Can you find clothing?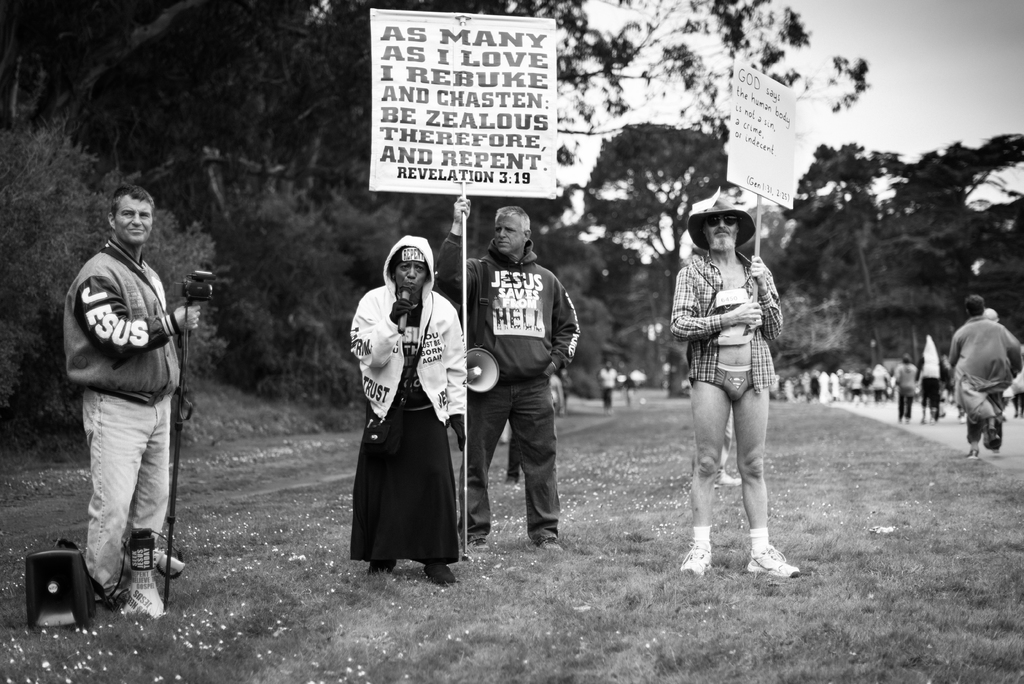
Yes, bounding box: left=948, top=315, right=1023, bottom=430.
